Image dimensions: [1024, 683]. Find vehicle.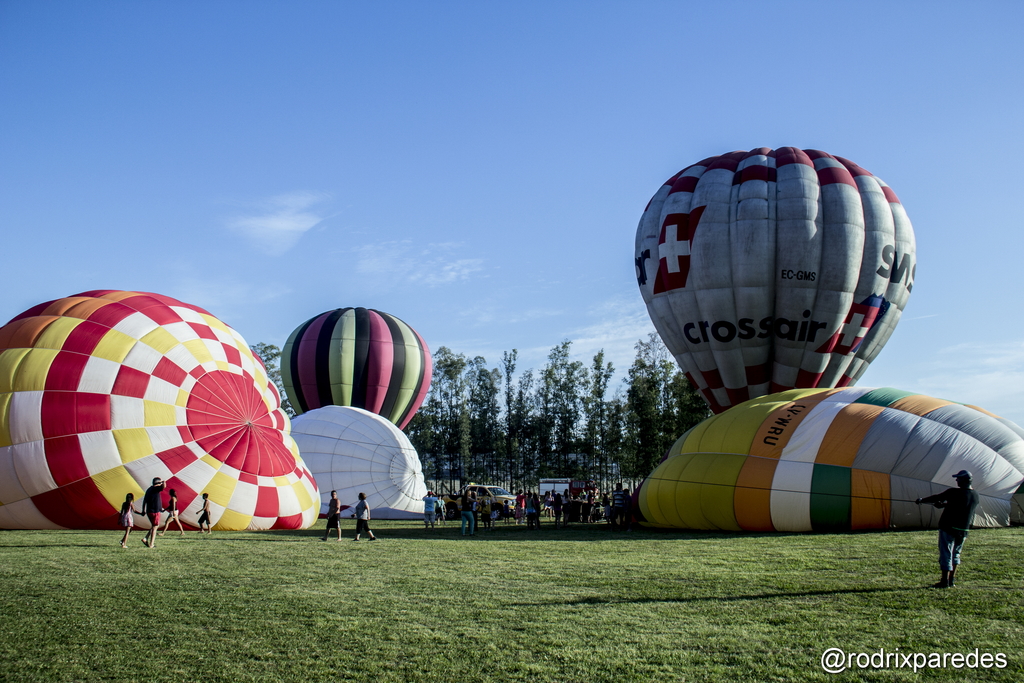
detection(289, 400, 424, 523).
